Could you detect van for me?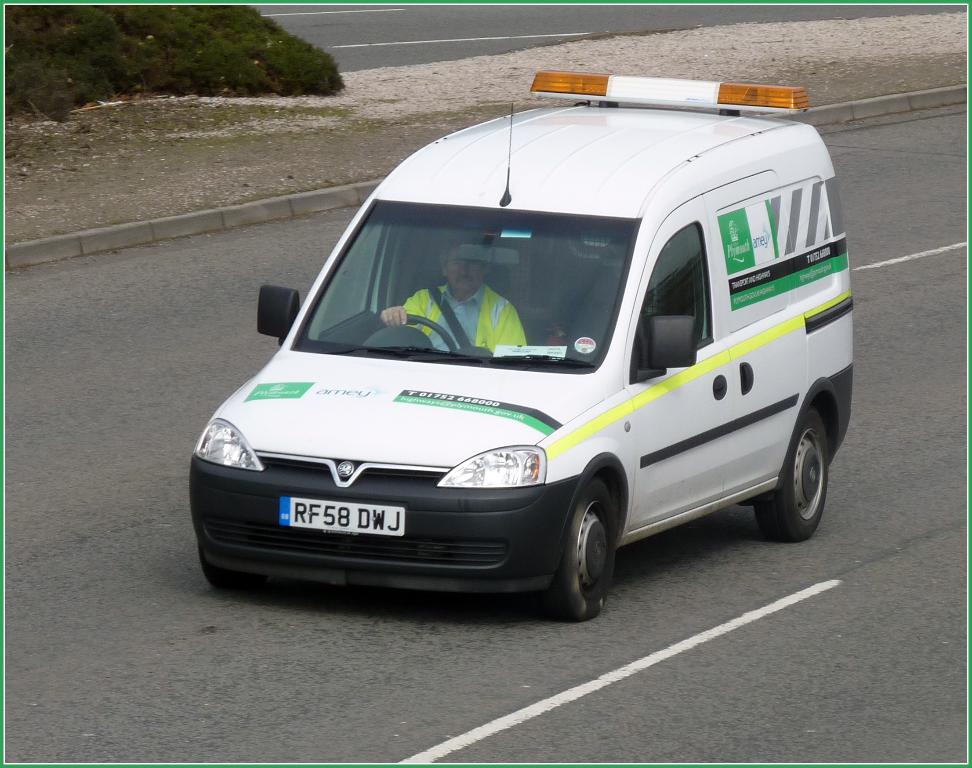
Detection result: 185 61 856 621.
